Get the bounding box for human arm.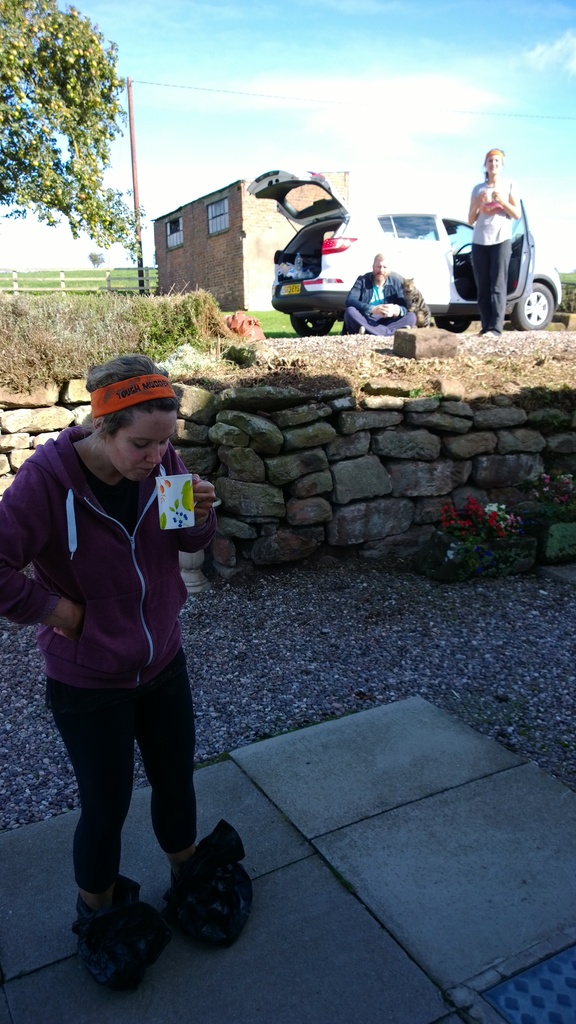
l=489, t=181, r=524, b=218.
